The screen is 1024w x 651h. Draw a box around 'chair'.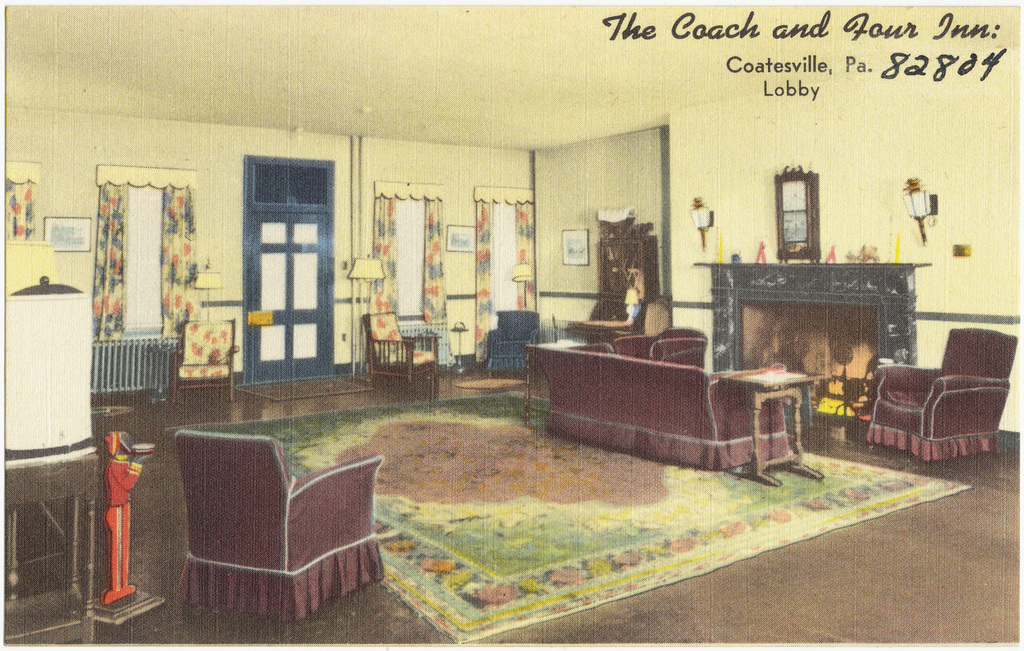
(x1=861, y1=321, x2=1023, y2=461).
